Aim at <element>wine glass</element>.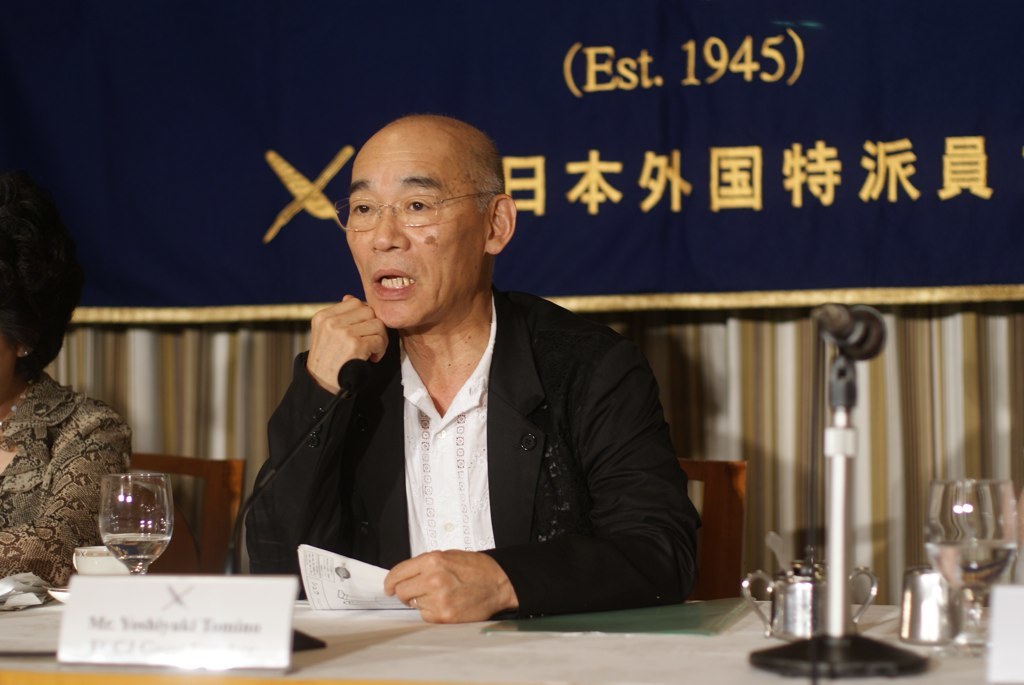
Aimed at l=98, t=470, r=170, b=574.
